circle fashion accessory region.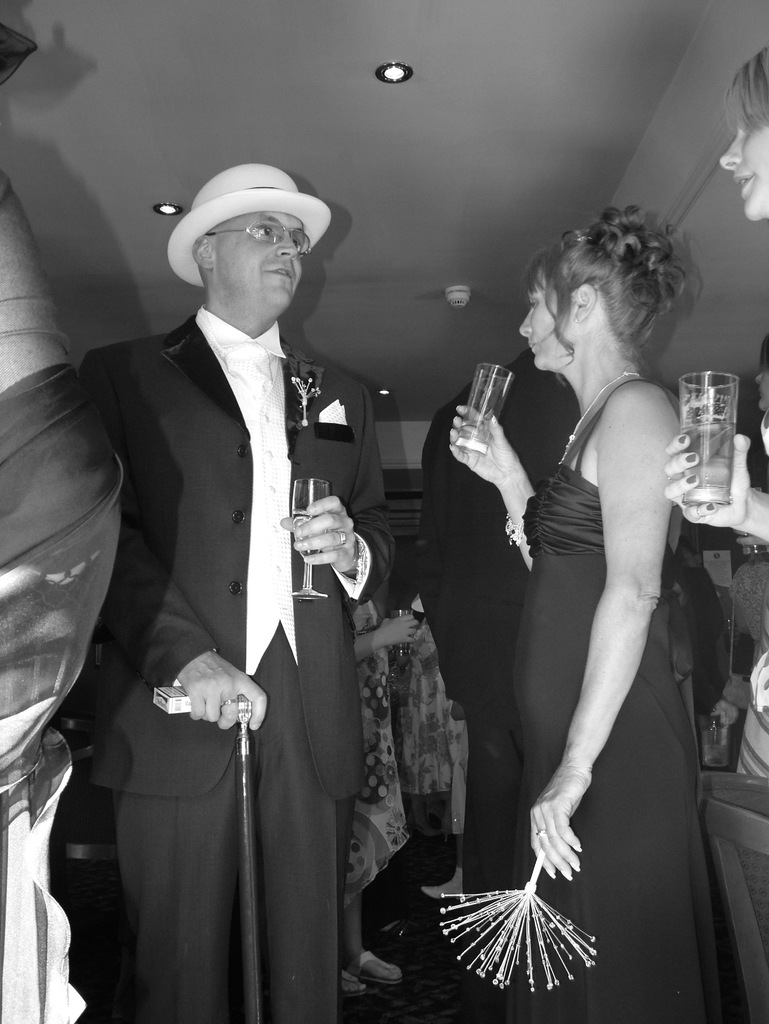
Region: [163,161,333,292].
